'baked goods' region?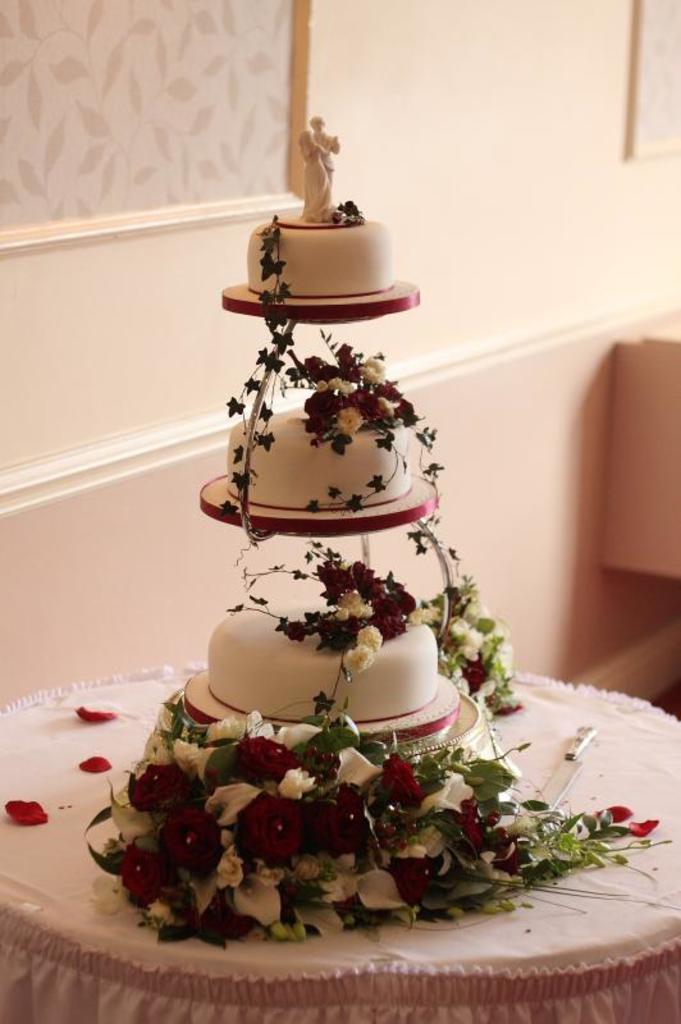
[250, 118, 394, 301]
